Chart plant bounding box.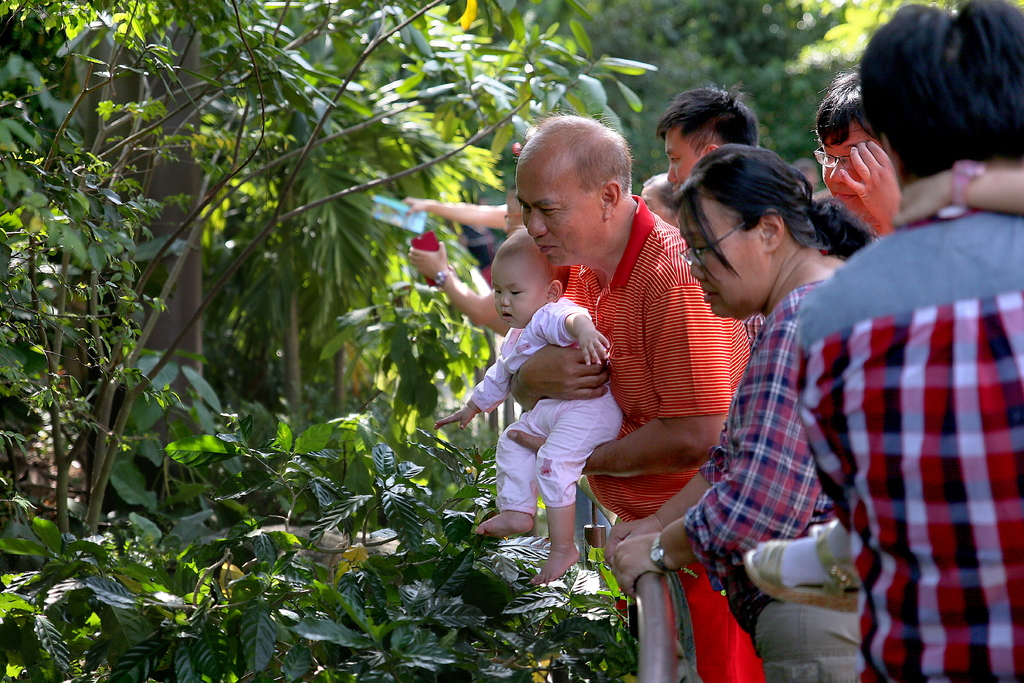
Charted: 1, 523, 154, 680.
